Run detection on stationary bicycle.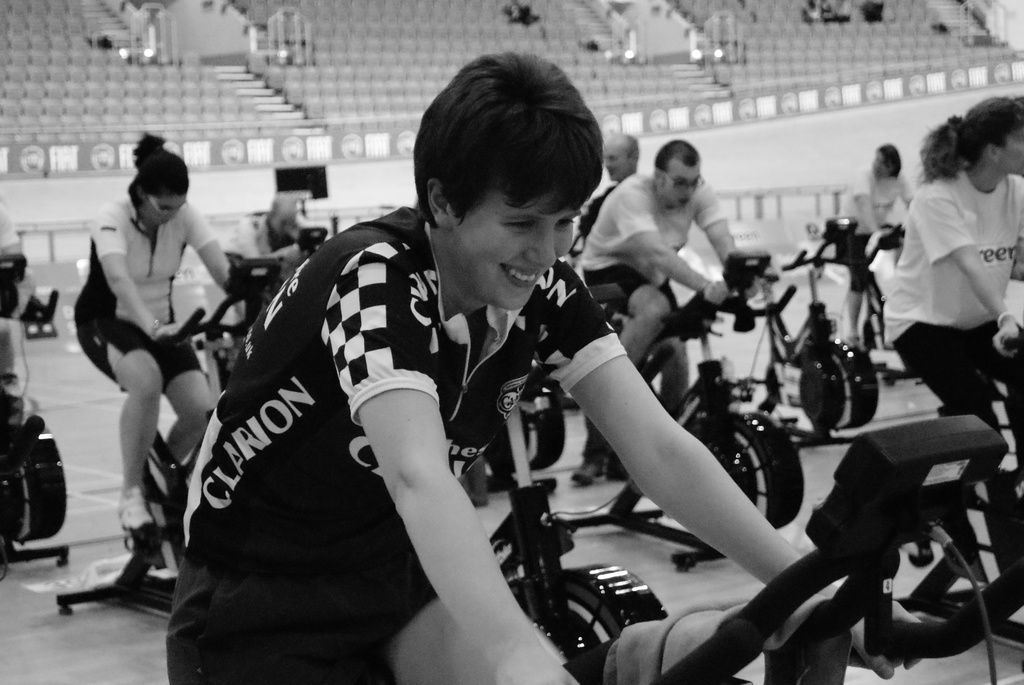
Result: x1=559 y1=312 x2=1023 y2=684.
